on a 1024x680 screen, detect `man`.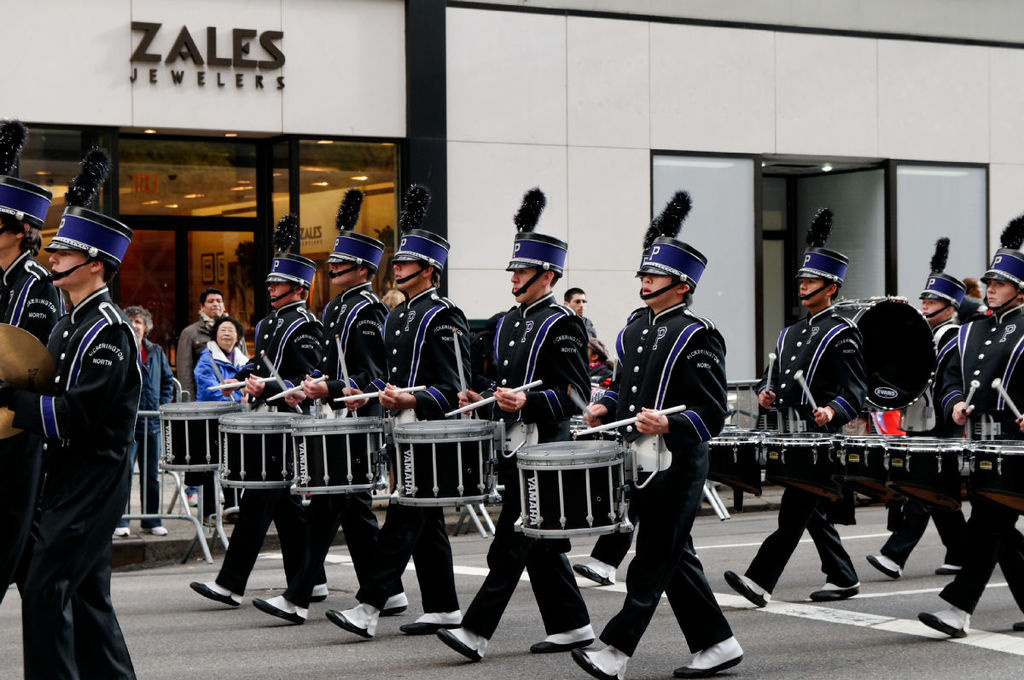
(left=724, top=199, right=875, bottom=606).
